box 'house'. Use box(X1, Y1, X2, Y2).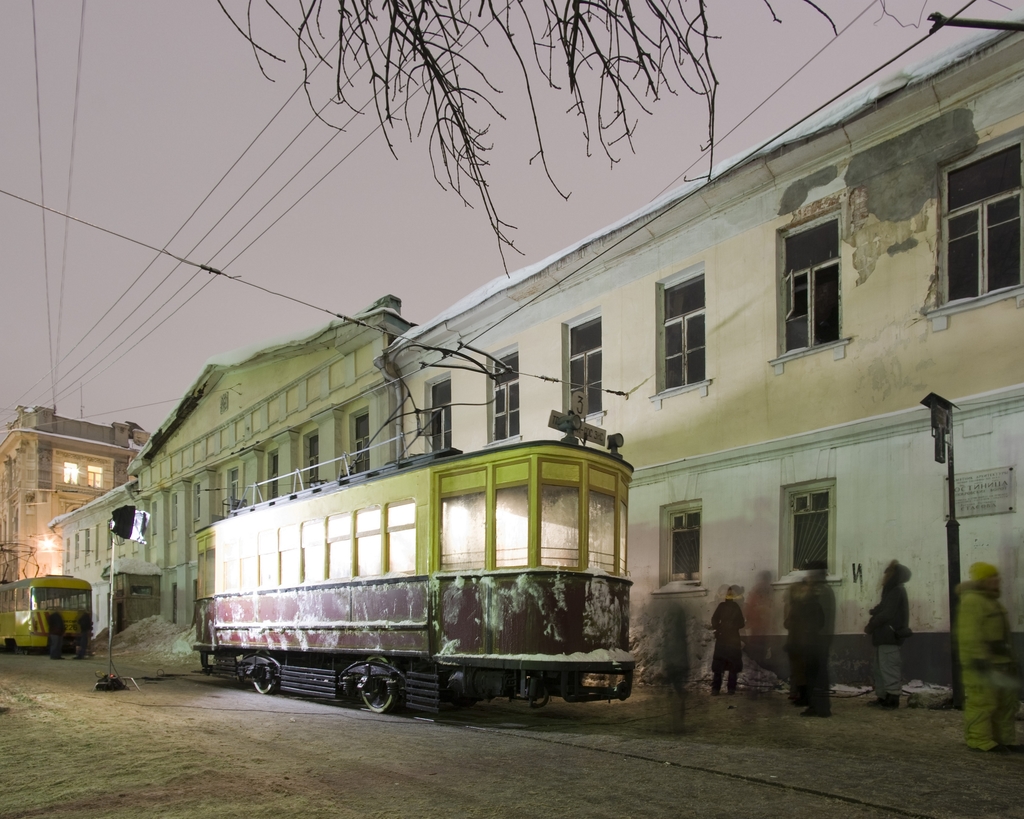
box(1, 404, 154, 598).
